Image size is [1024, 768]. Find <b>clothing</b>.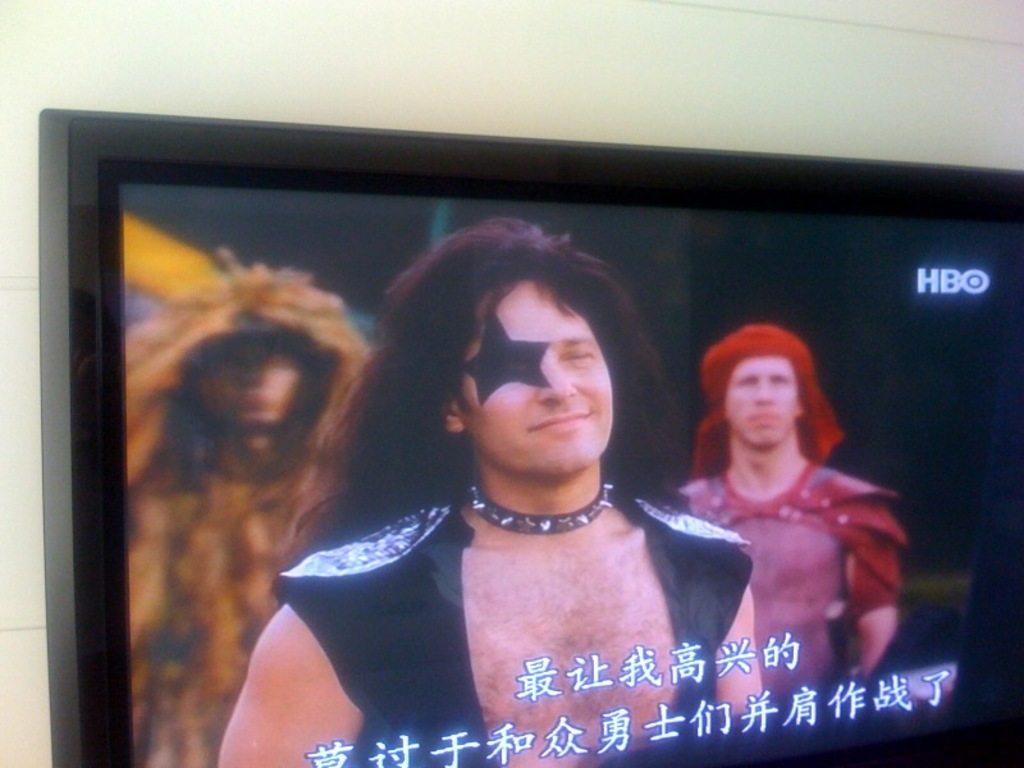
bbox=[673, 447, 899, 690].
